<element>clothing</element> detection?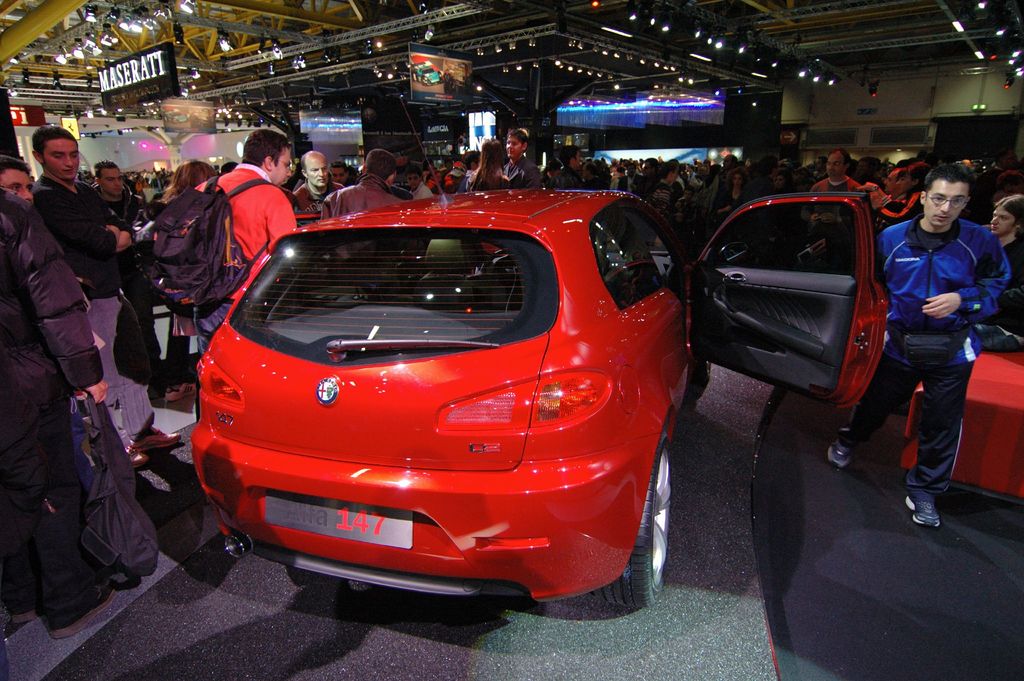
[502,158,561,191]
